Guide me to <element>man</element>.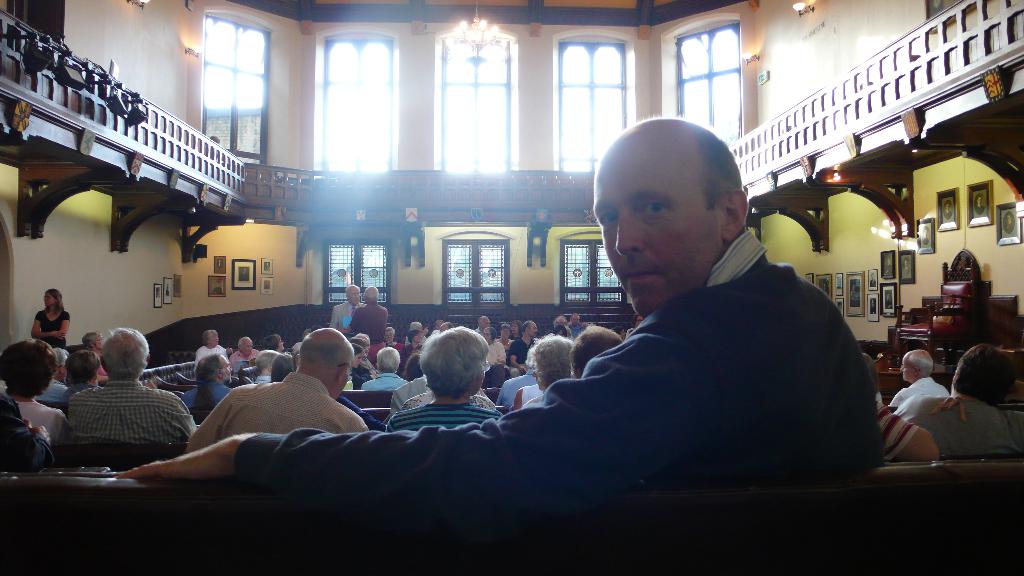
Guidance: (348, 283, 390, 360).
